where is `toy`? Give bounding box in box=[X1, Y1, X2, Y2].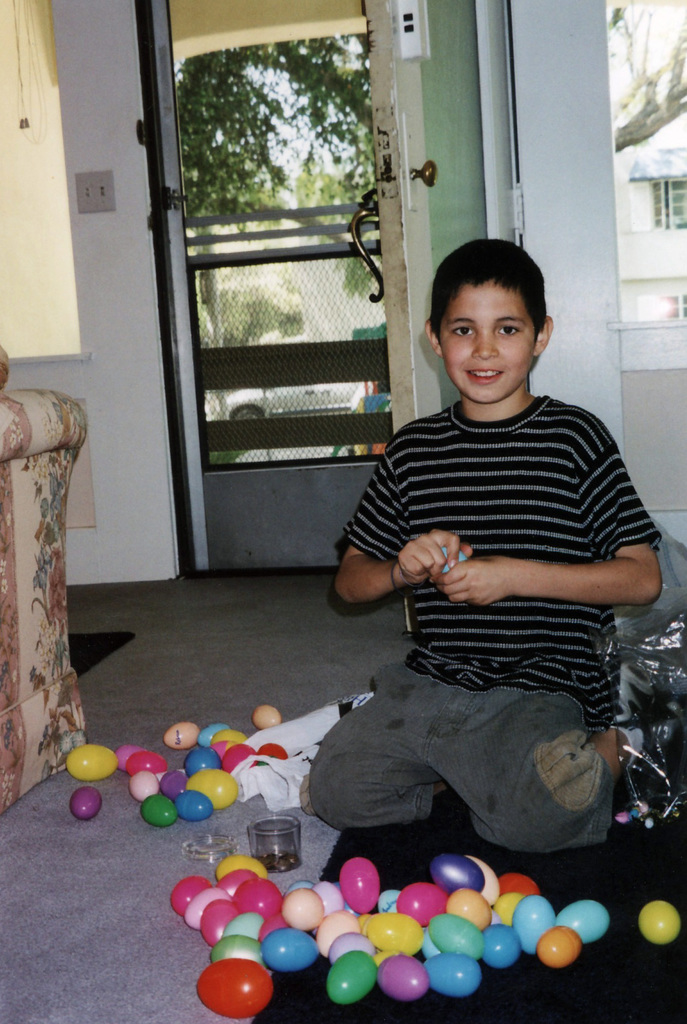
box=[187, 742, 223, 776].
